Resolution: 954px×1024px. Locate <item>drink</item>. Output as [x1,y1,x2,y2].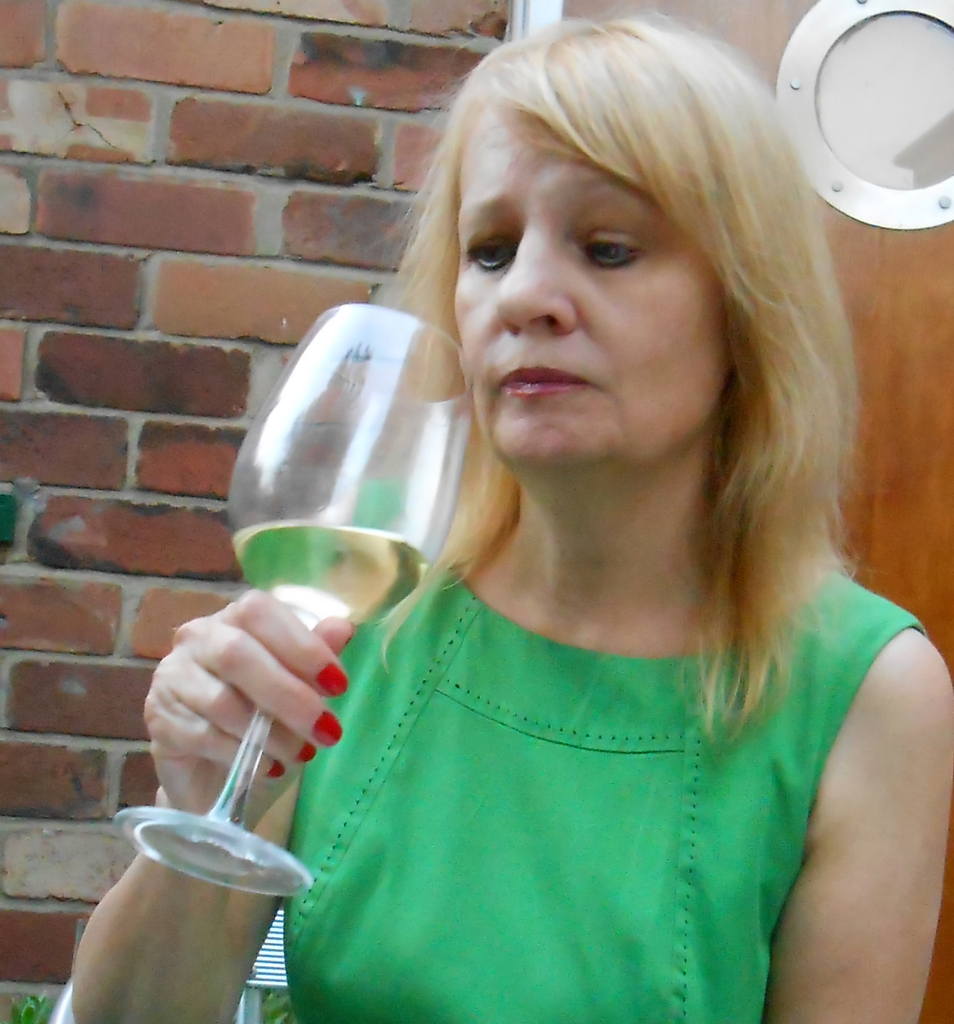
[157,344,453,890].
